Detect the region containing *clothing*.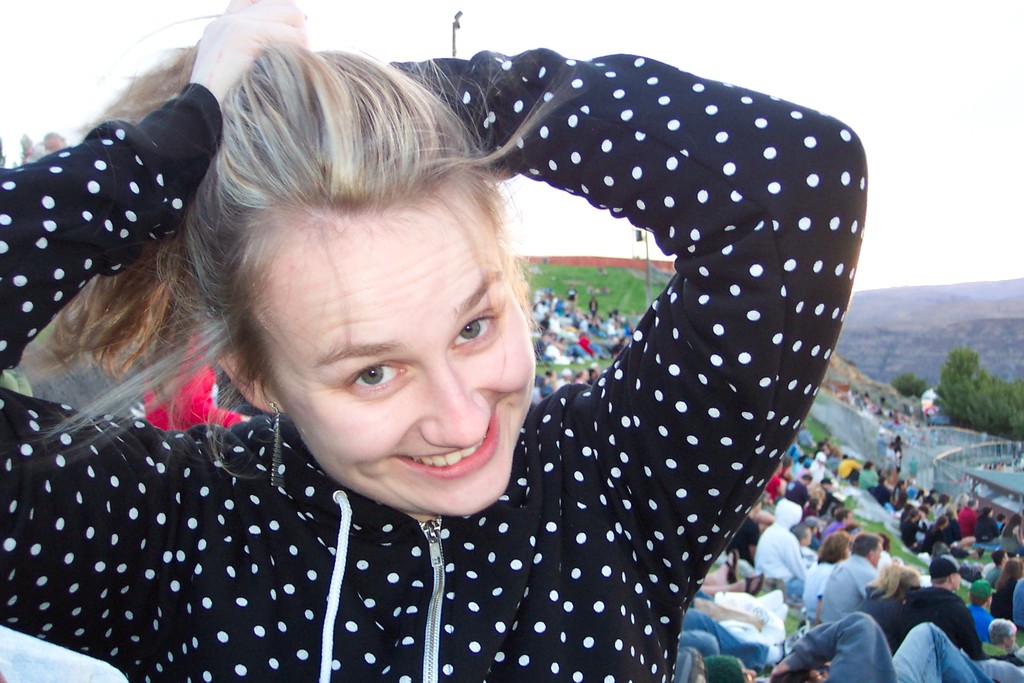
1012:578:1023:628.
